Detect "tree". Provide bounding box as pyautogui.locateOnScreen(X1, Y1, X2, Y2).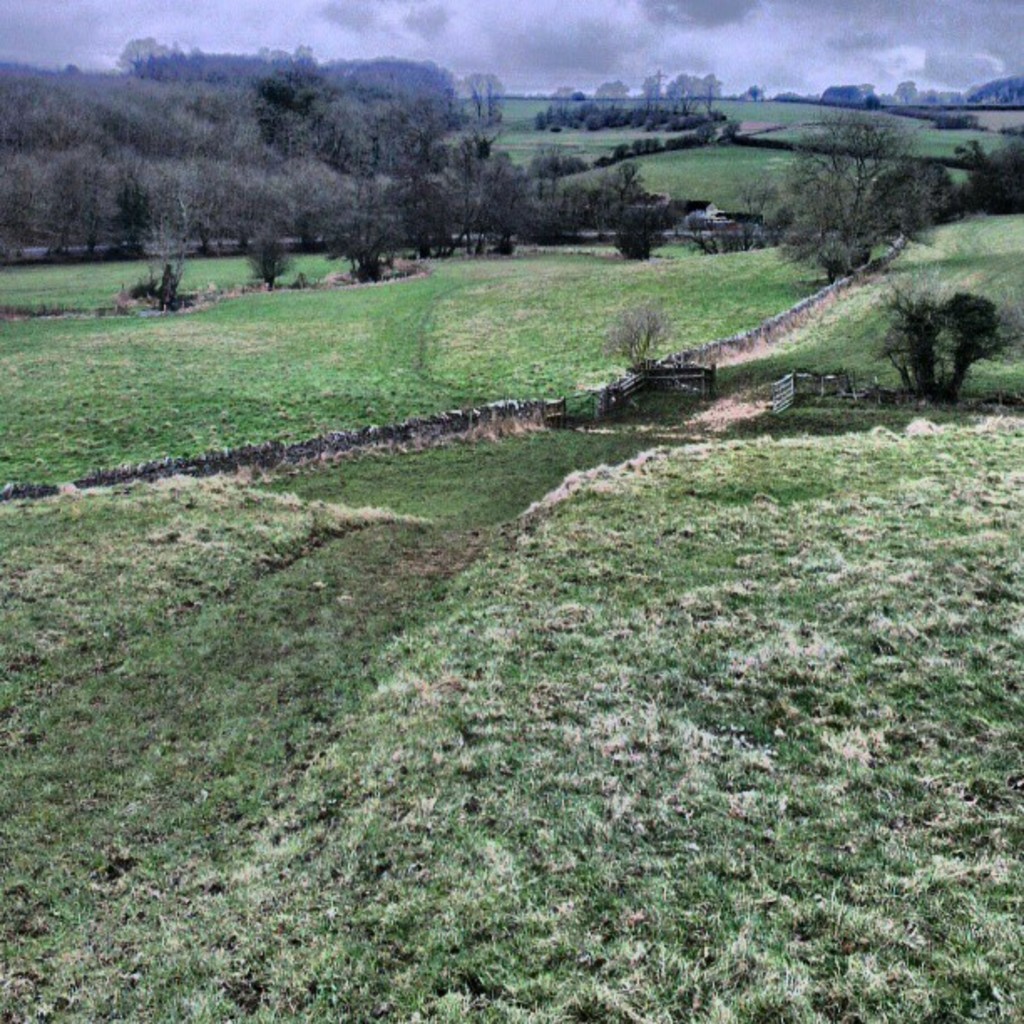
pyautogui.locateOnScreen(144, 236, 177, 308).
